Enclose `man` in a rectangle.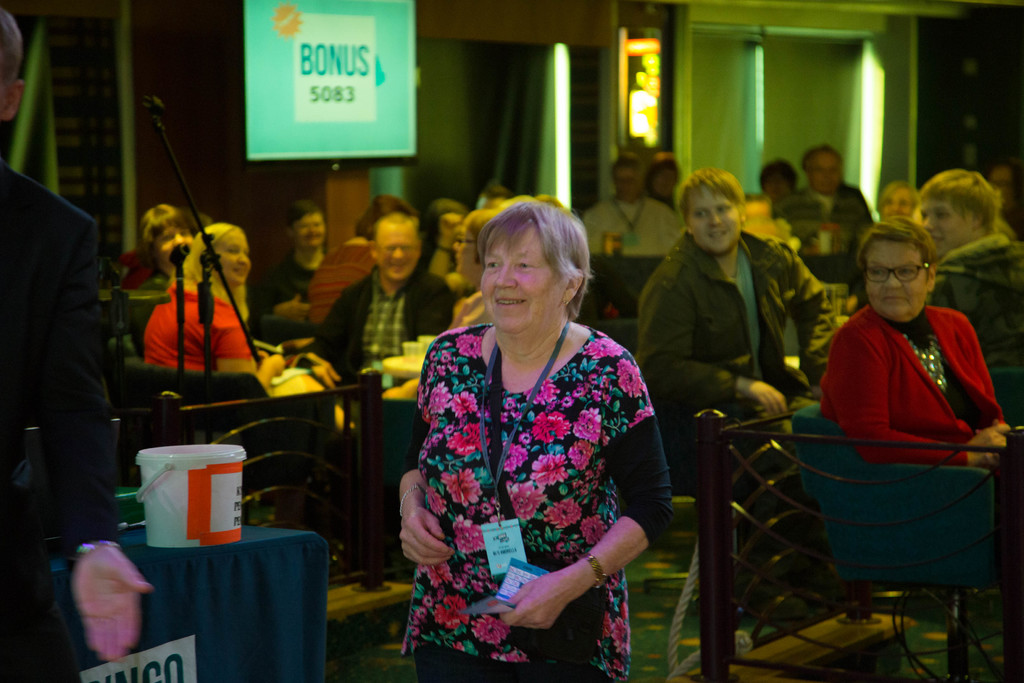
x1=771 y1=144 x2=876 y2=257.
